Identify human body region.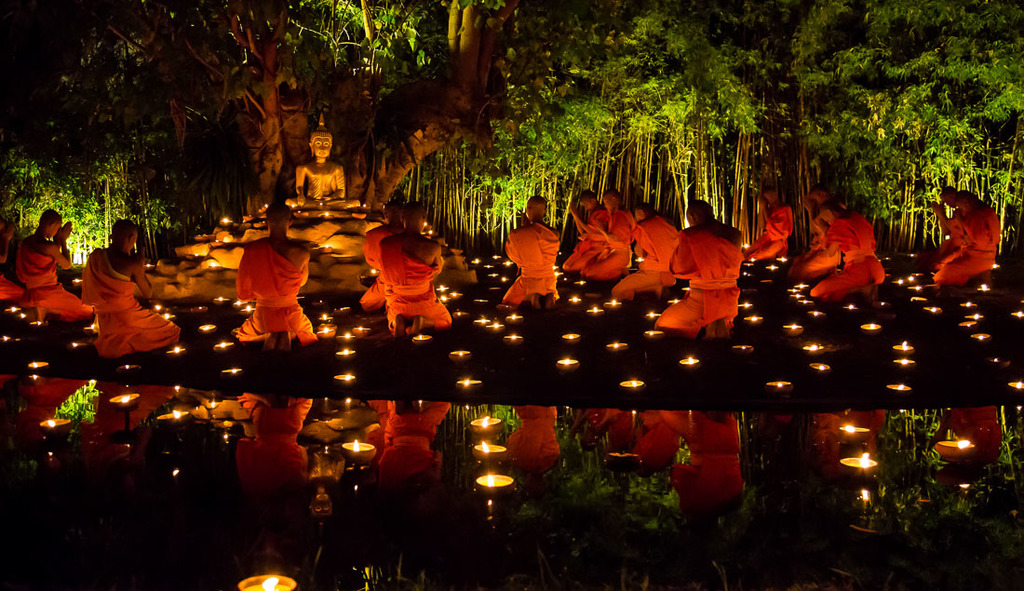
Region: [left=563, top=210, right=638, bottom=283].
